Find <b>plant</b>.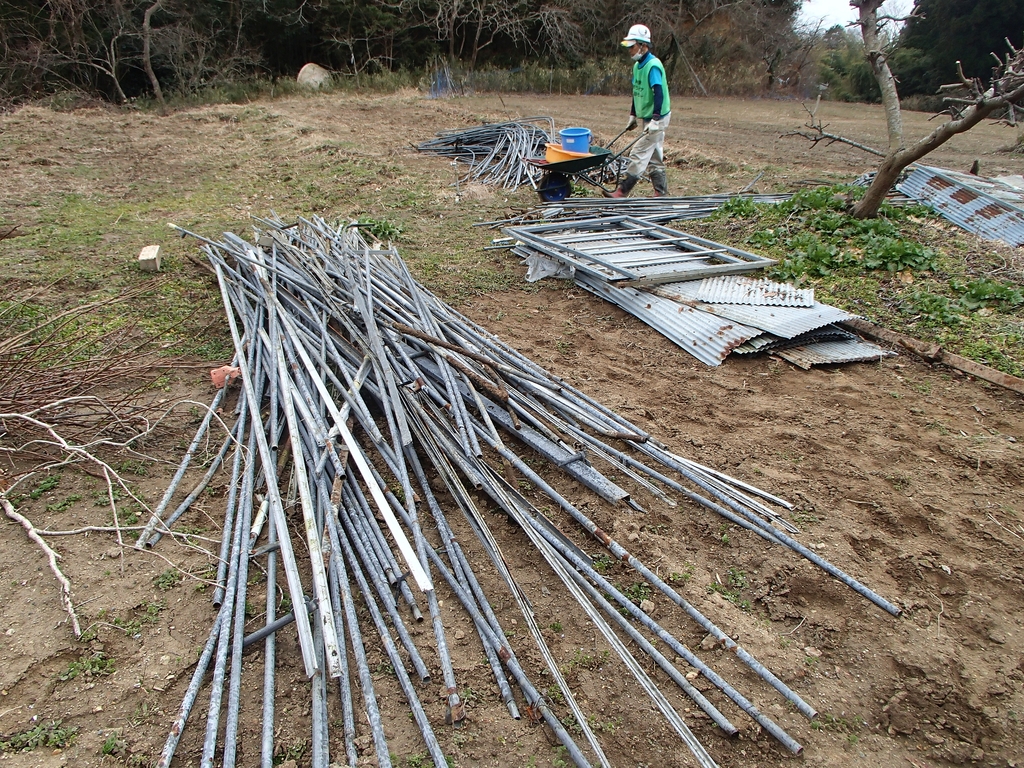
detection(0, 89, 1023, 767).
